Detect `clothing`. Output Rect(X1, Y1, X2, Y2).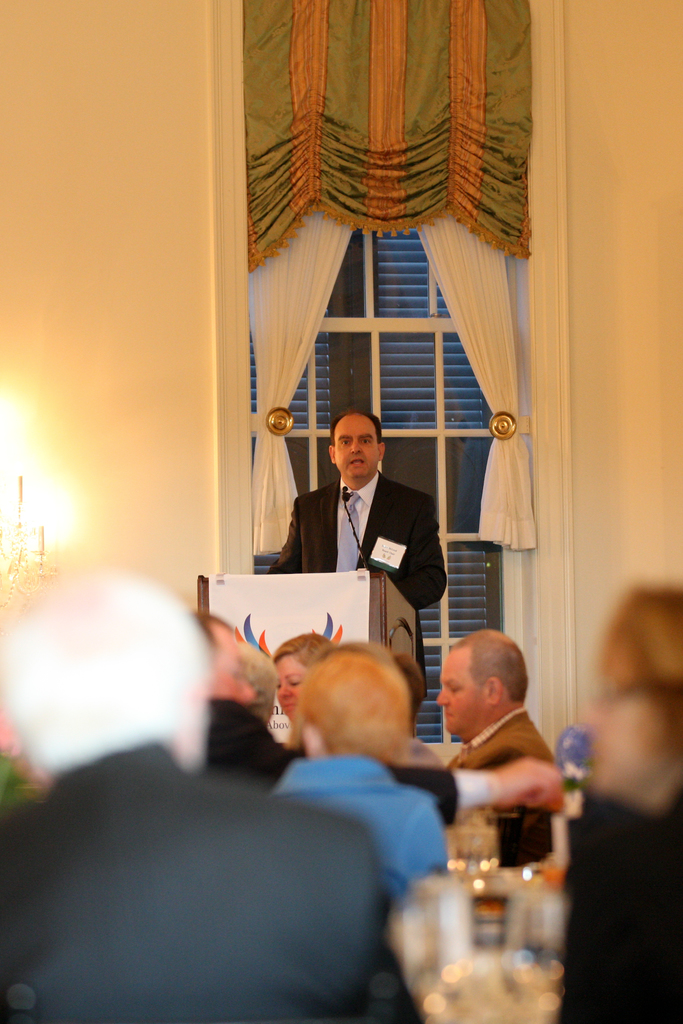
Rect(556, 793, 682, 1023).
